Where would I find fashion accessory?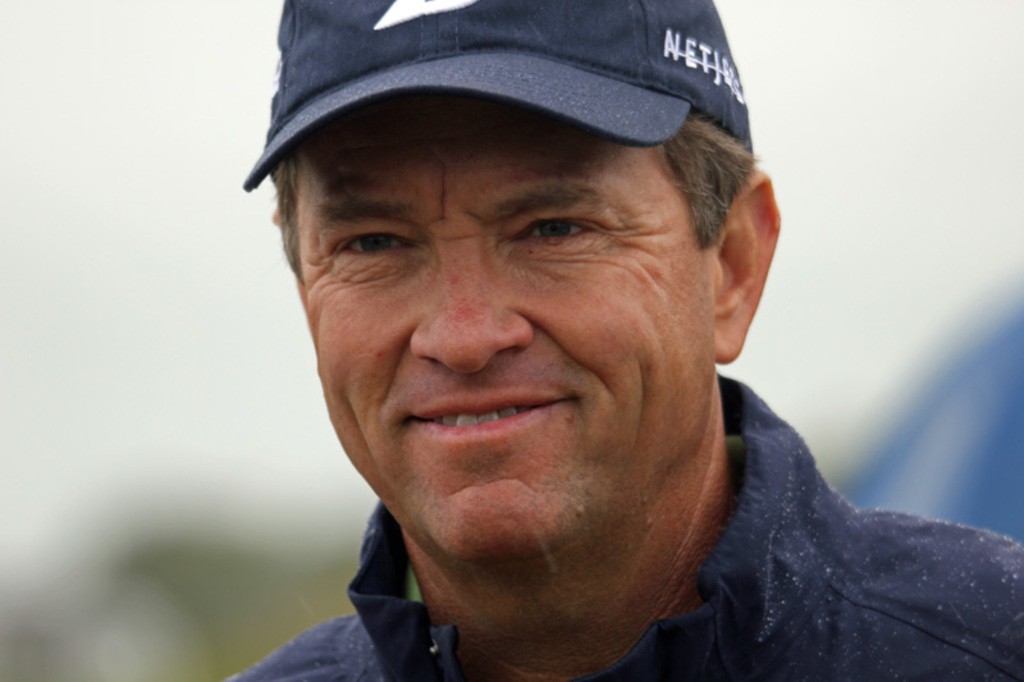
At BBox(243, 0, 750, 189).
